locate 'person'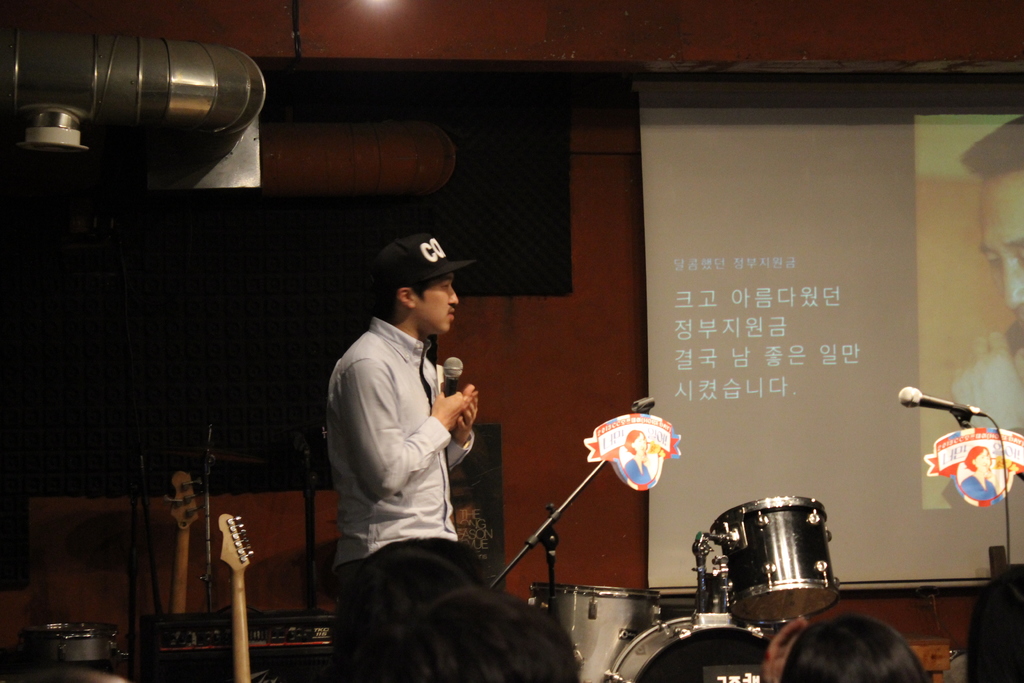
x1=753, y1=612, x2=933, y2=682
